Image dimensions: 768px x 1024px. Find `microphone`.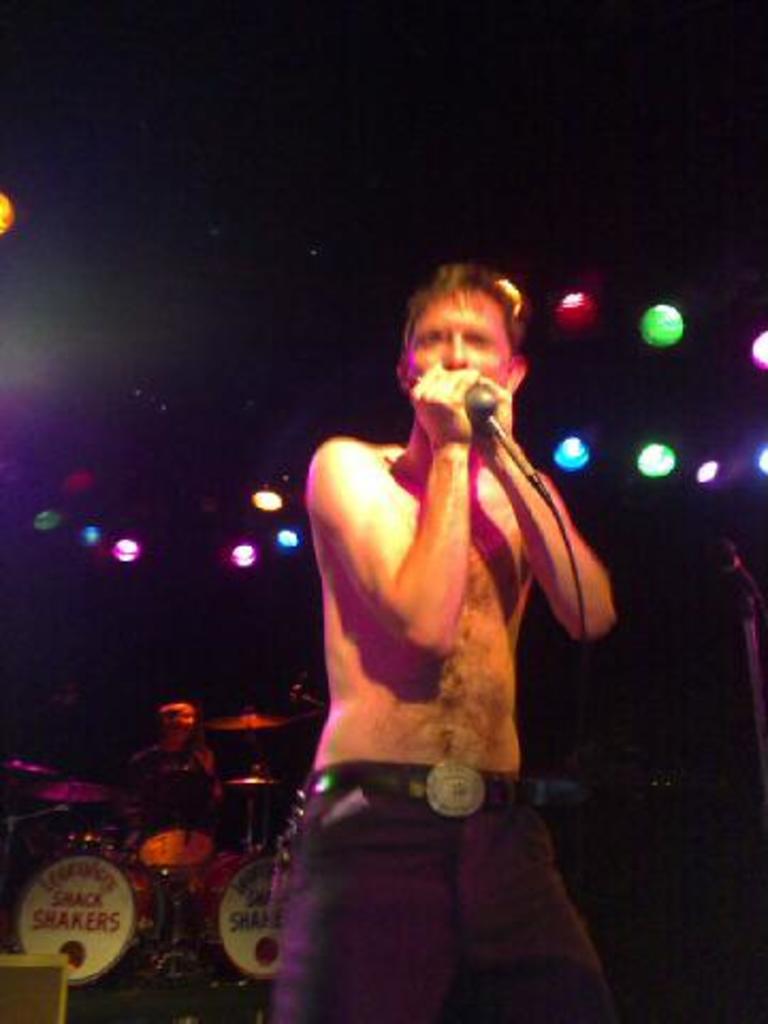
bbox=[463, 384, 503, 429].
